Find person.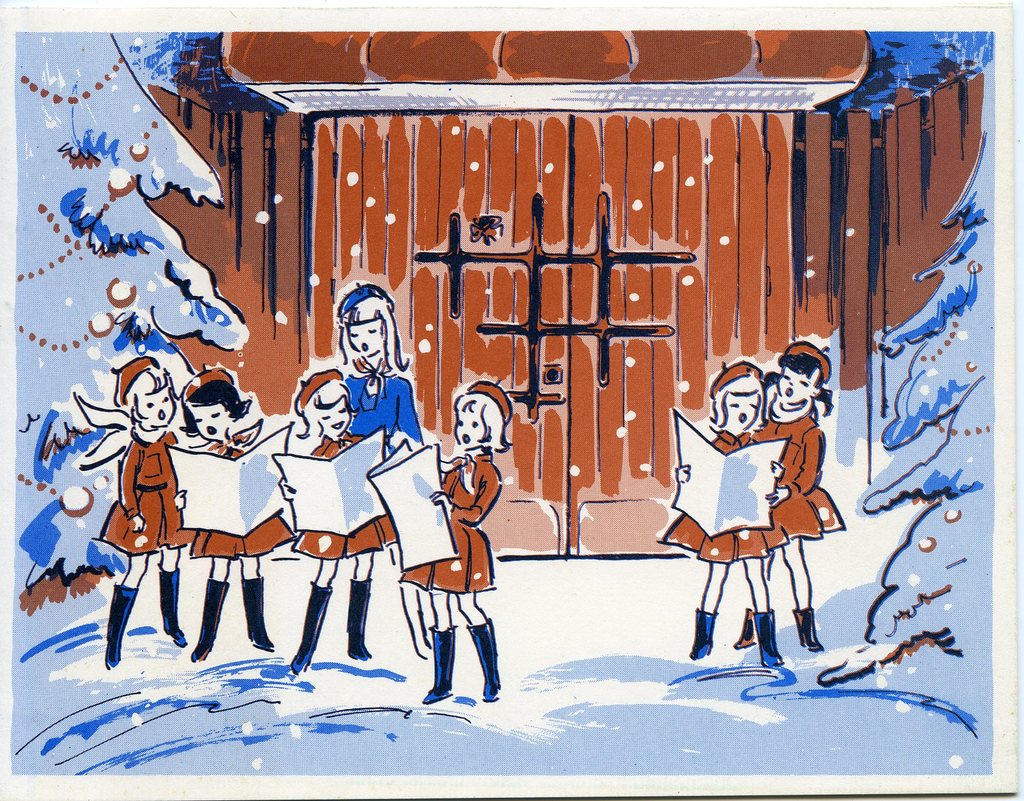
bbox=[656, 362, 791, 668].
